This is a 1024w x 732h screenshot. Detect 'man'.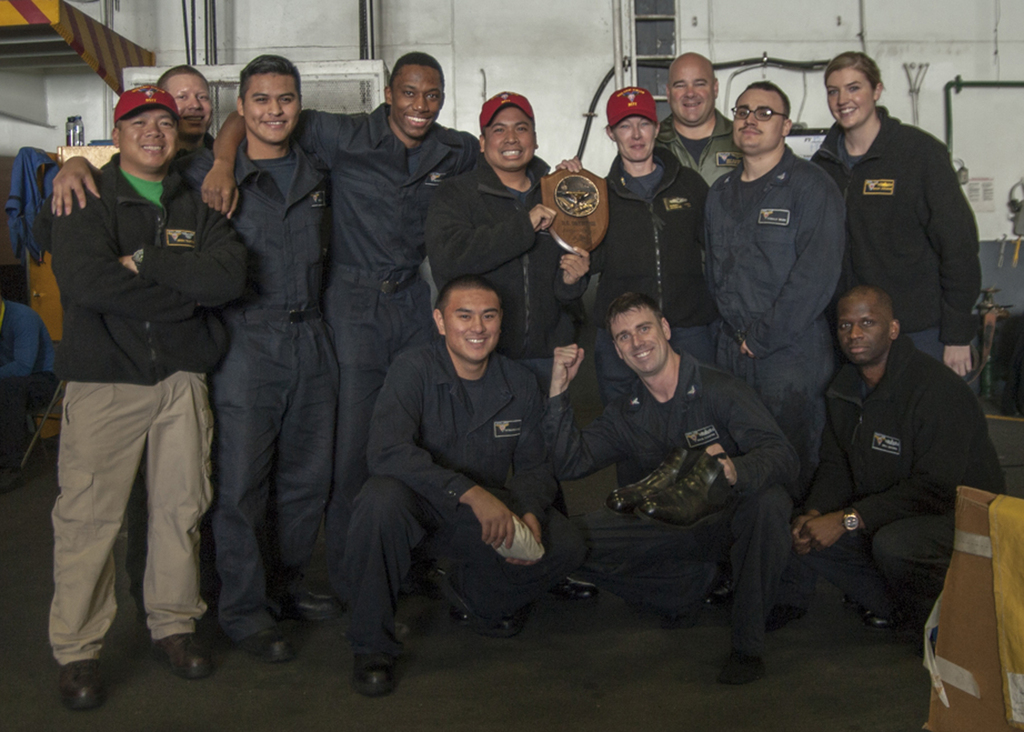
x1=51, y1=52, x2=339, y2=662.
